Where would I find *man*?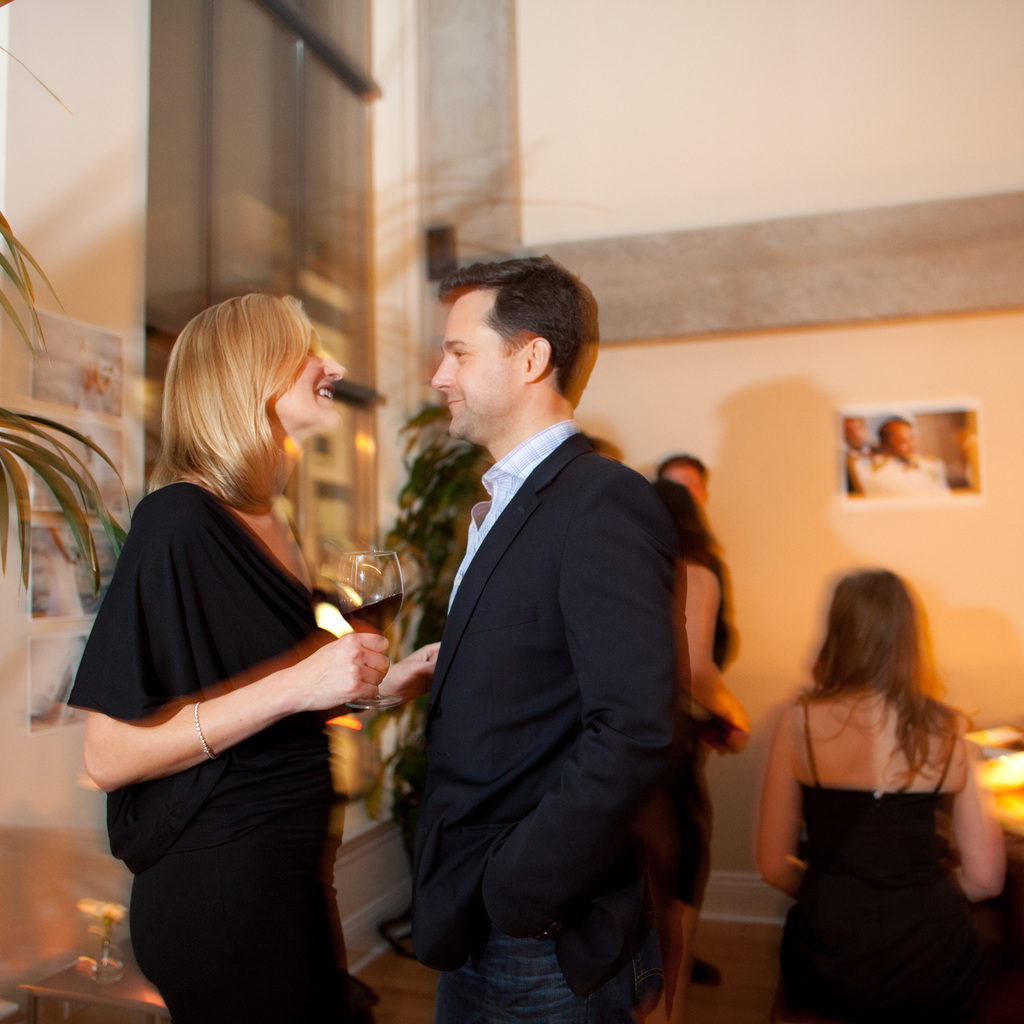
At <box>863,412,952,499</box>.
